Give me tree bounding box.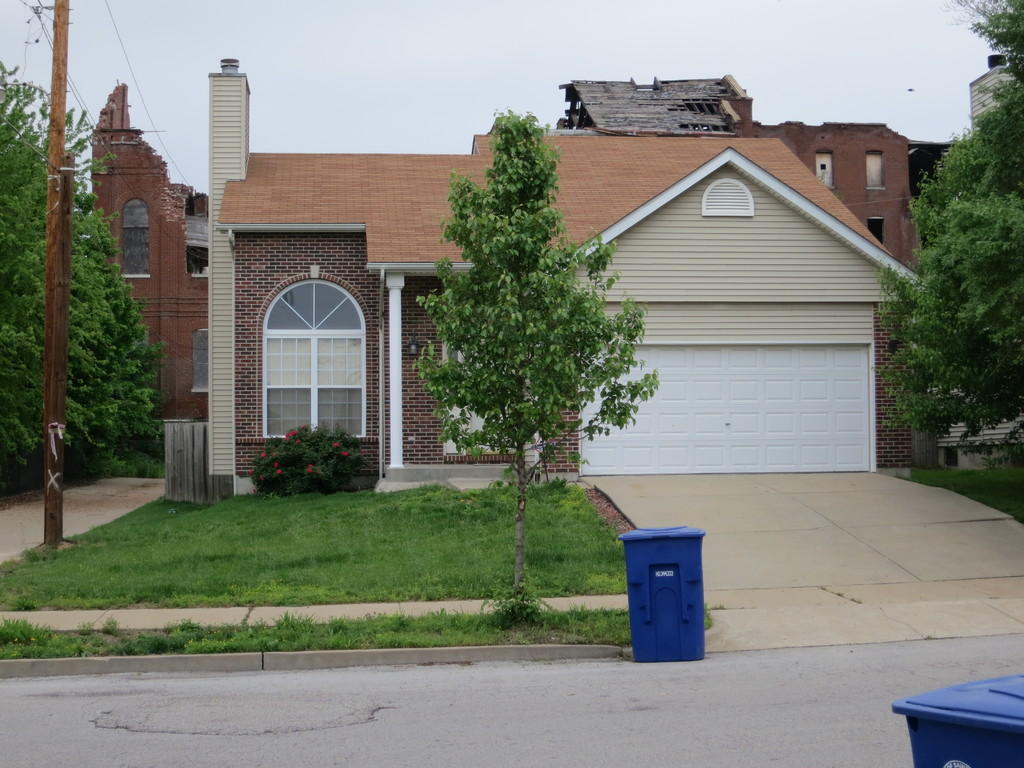
(left=403, top=83, right=684, bottom=582).
